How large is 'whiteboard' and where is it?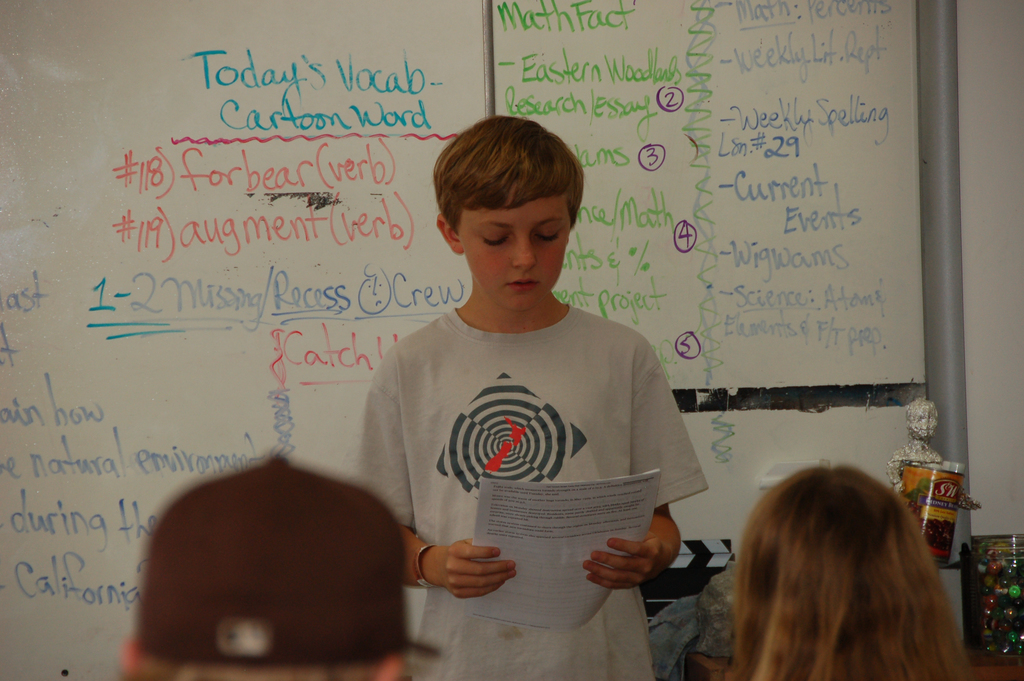
Bounding box: 493:0:920:394.
